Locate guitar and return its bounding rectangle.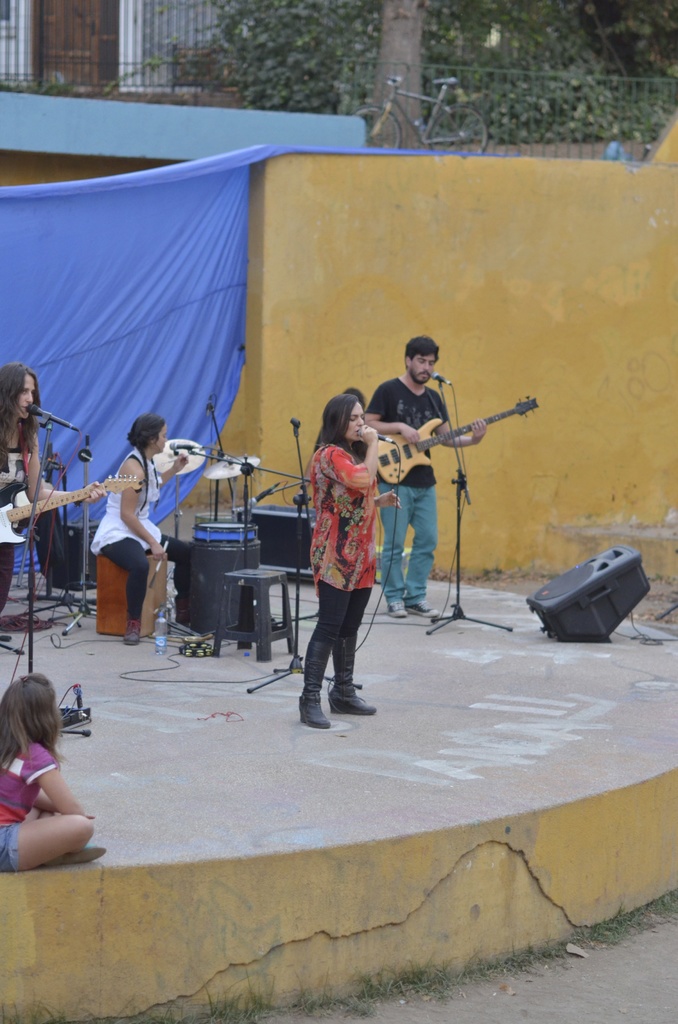
<bbox>0, 466, 147, 552</bbox>.
